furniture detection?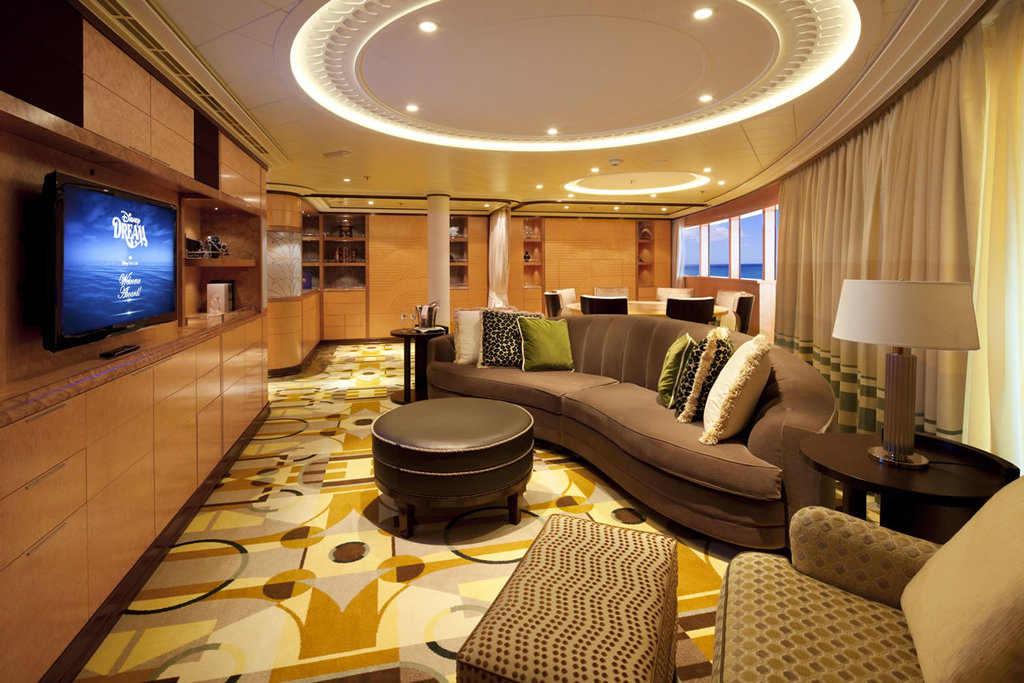
<bbox>711, 471, 1023, 682</bbox>
